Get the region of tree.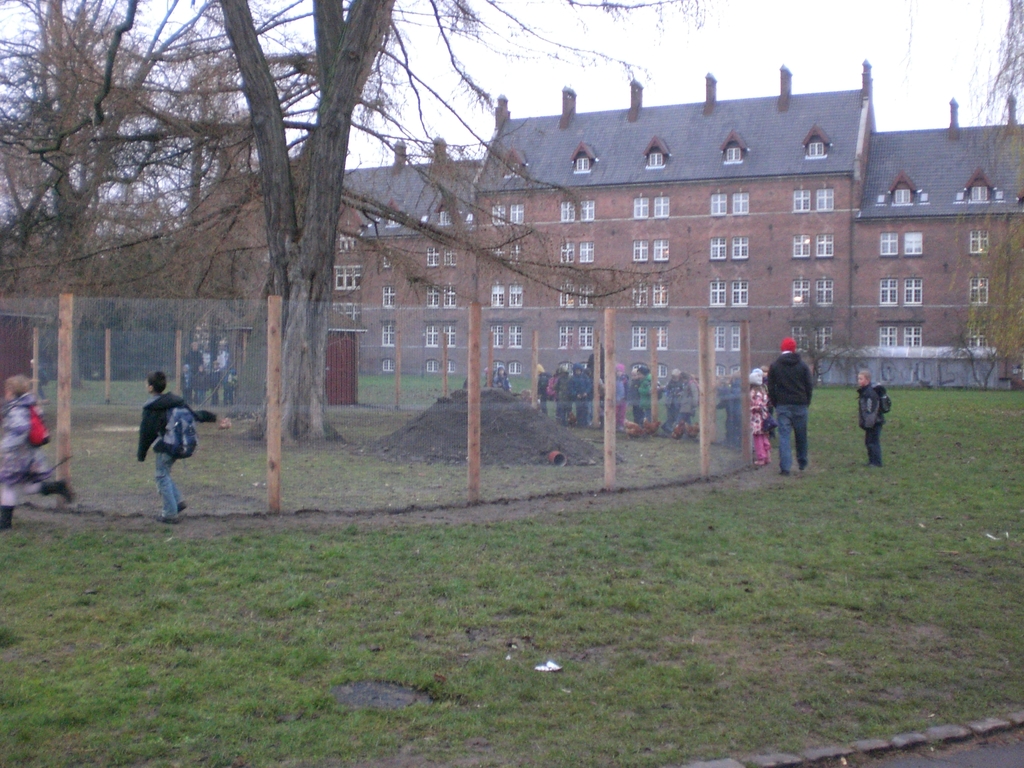
0/0/209/394.
